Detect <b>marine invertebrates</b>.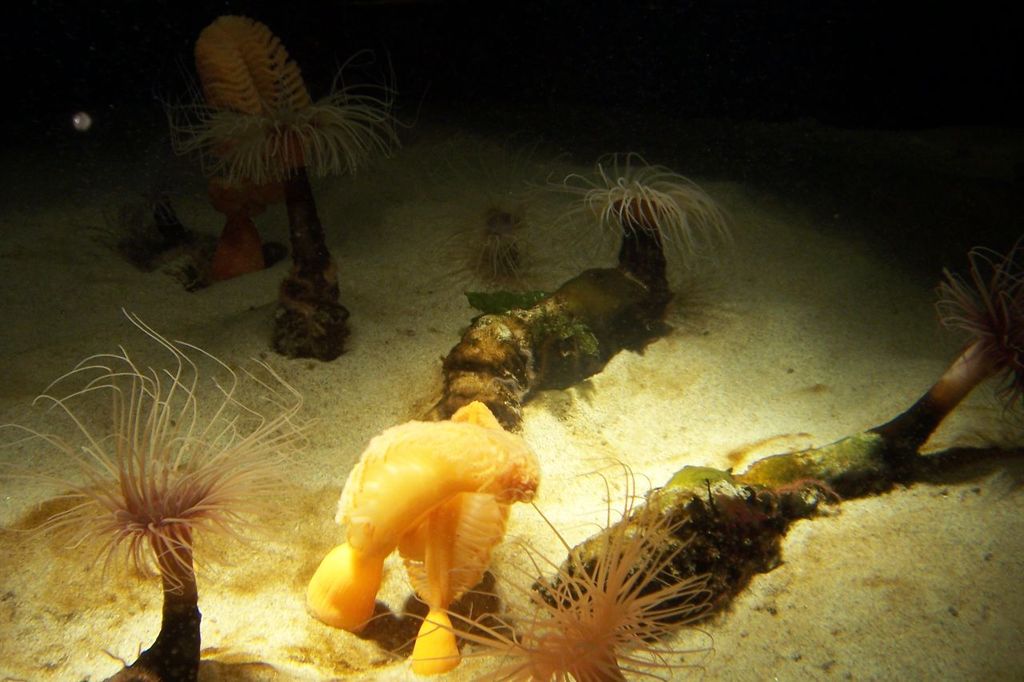
Detected at detection(757, 201, 1016, 493).
